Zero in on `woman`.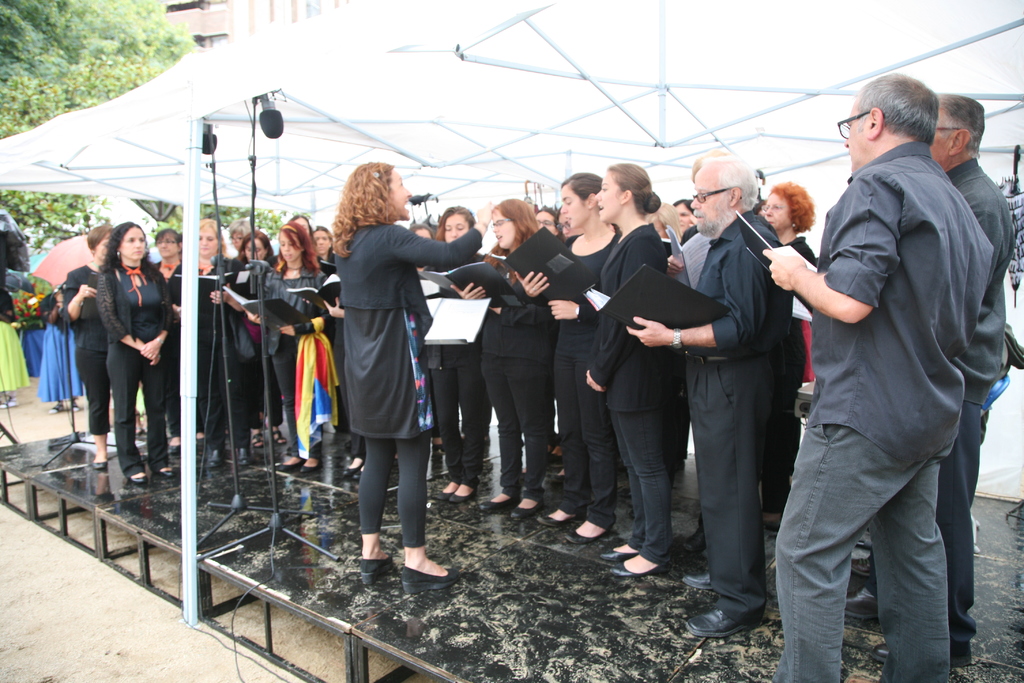
Zeroed in: crop(317, 167, 449, 588).
